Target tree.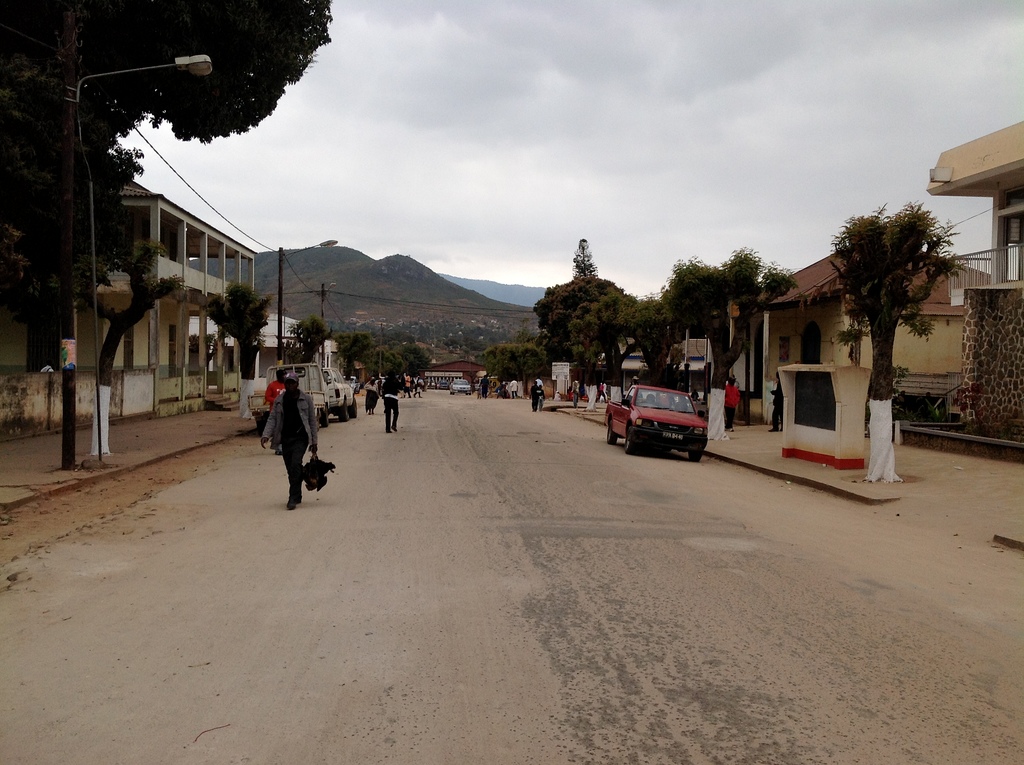
Target region: BBox(0, 0, 348, 419).
